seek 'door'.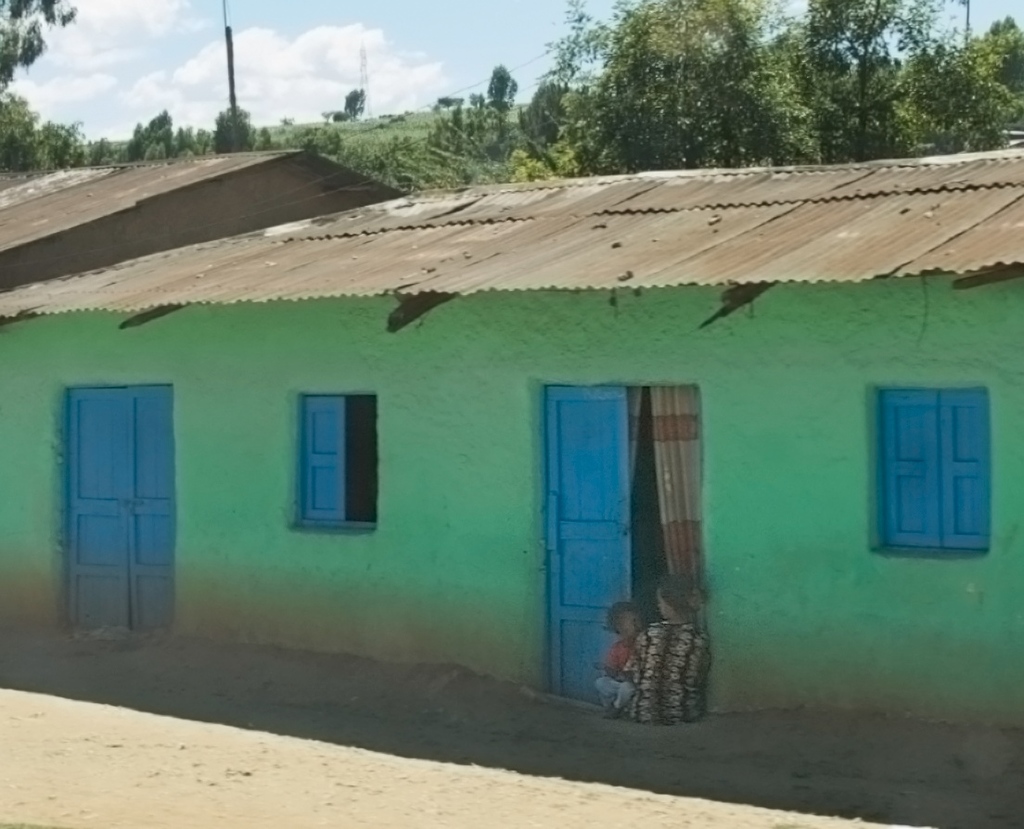
(46, 366, 185, 661).
